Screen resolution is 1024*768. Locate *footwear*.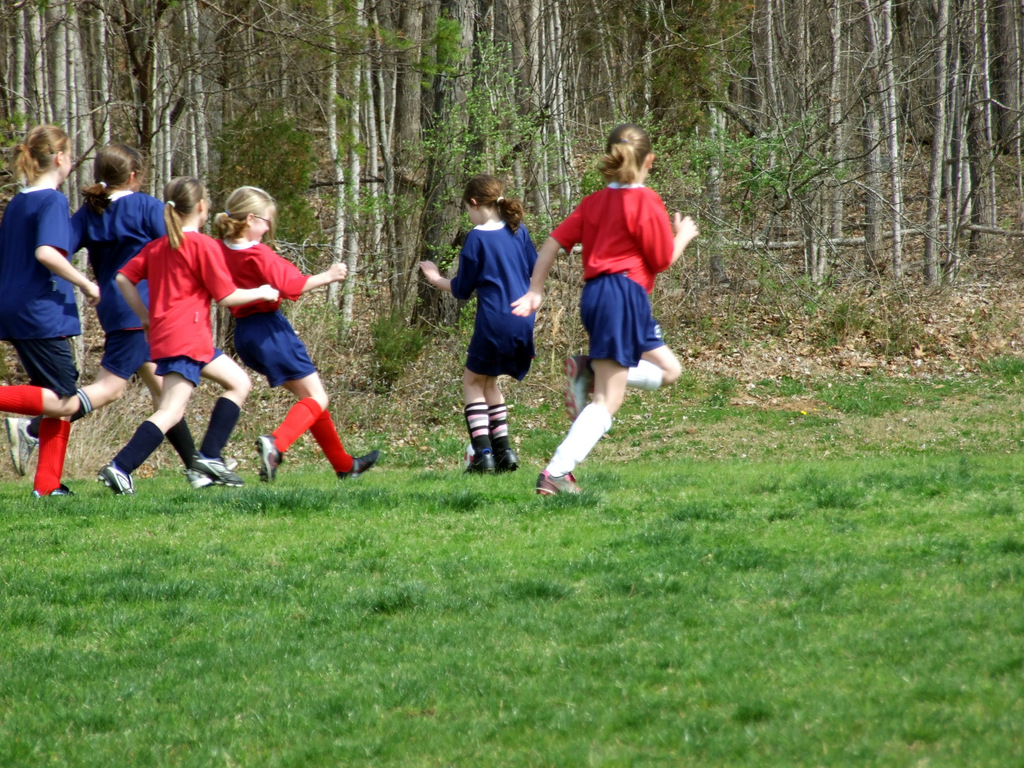
detection(190, 454, 239, 495).
